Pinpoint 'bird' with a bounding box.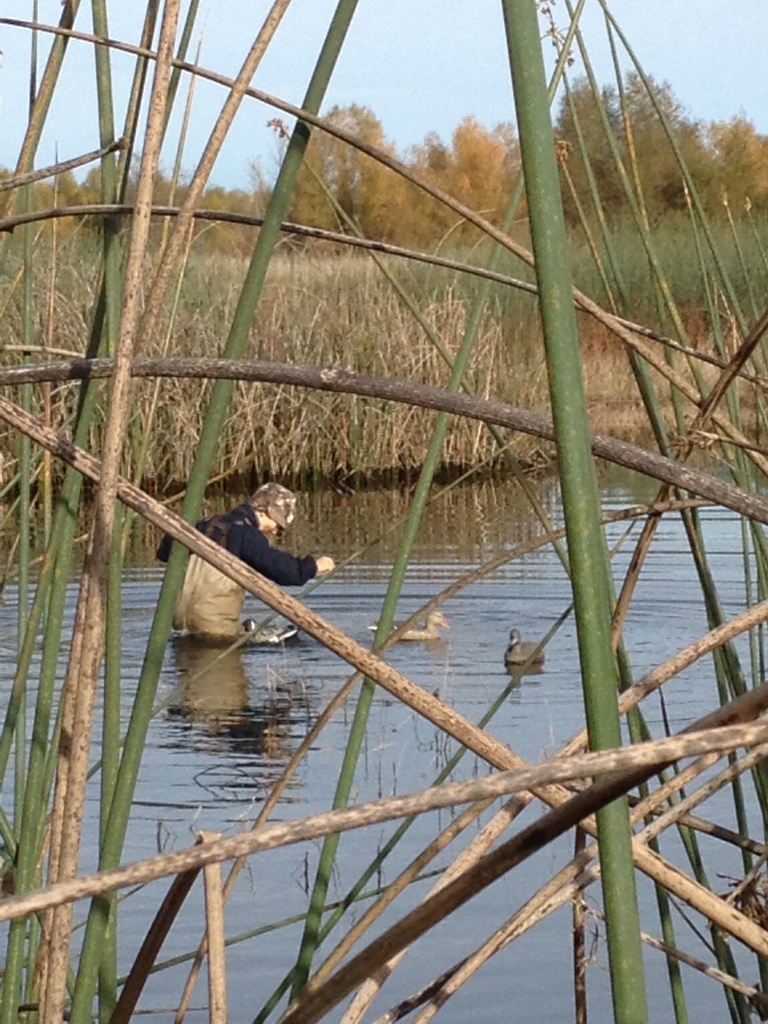
369 608 449 641.
